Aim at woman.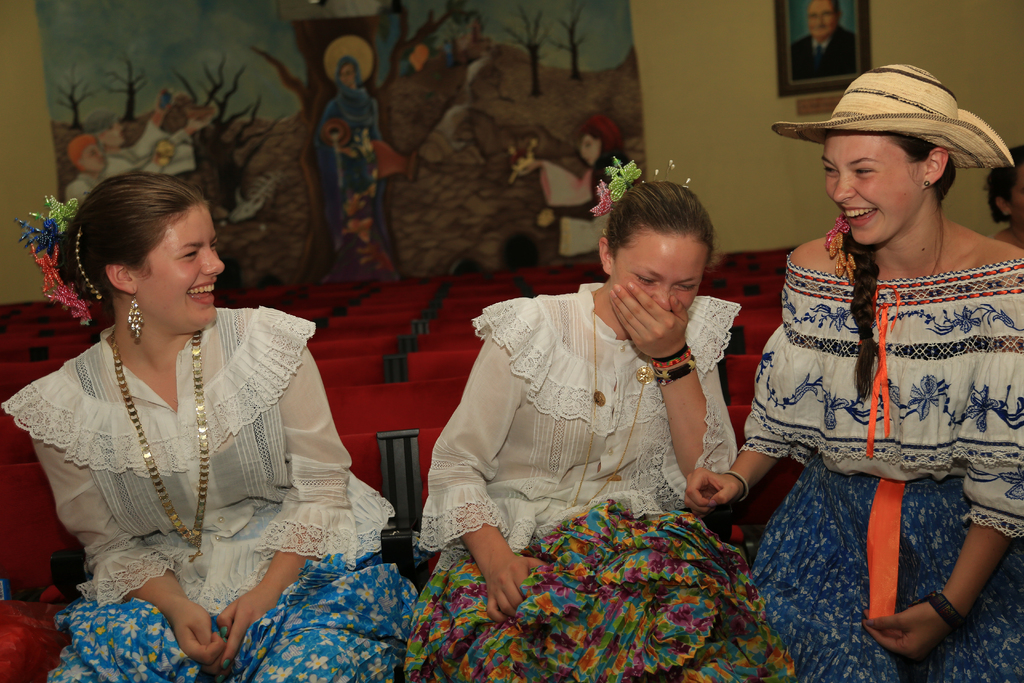
Aimed at bbox=[399, 170, 798, 682].
